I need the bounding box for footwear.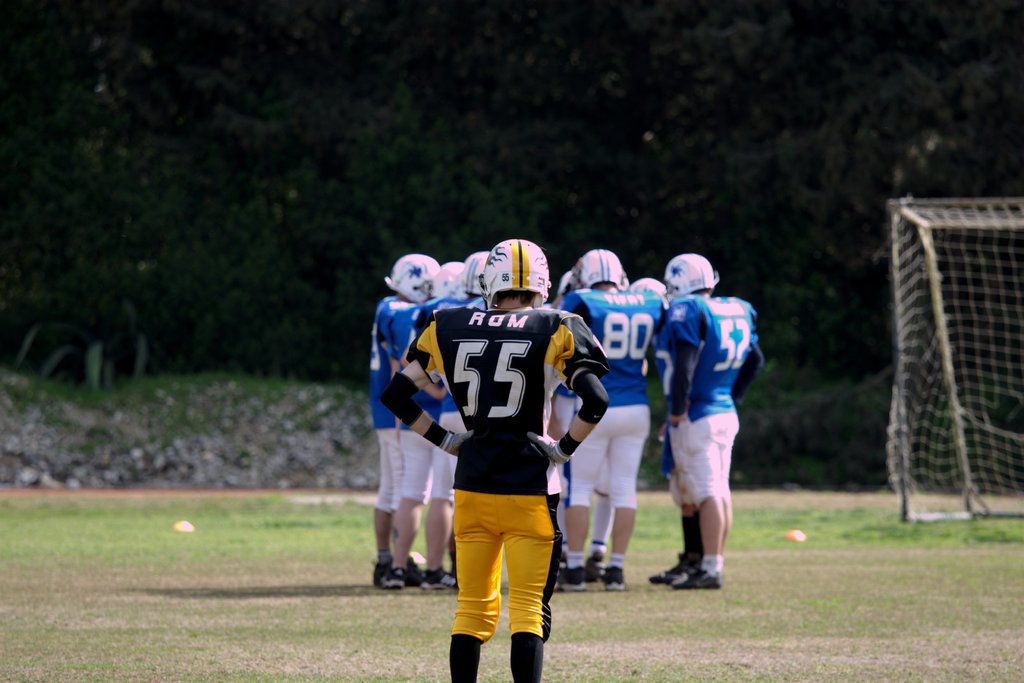
Here it is: 556 561 593 594.
